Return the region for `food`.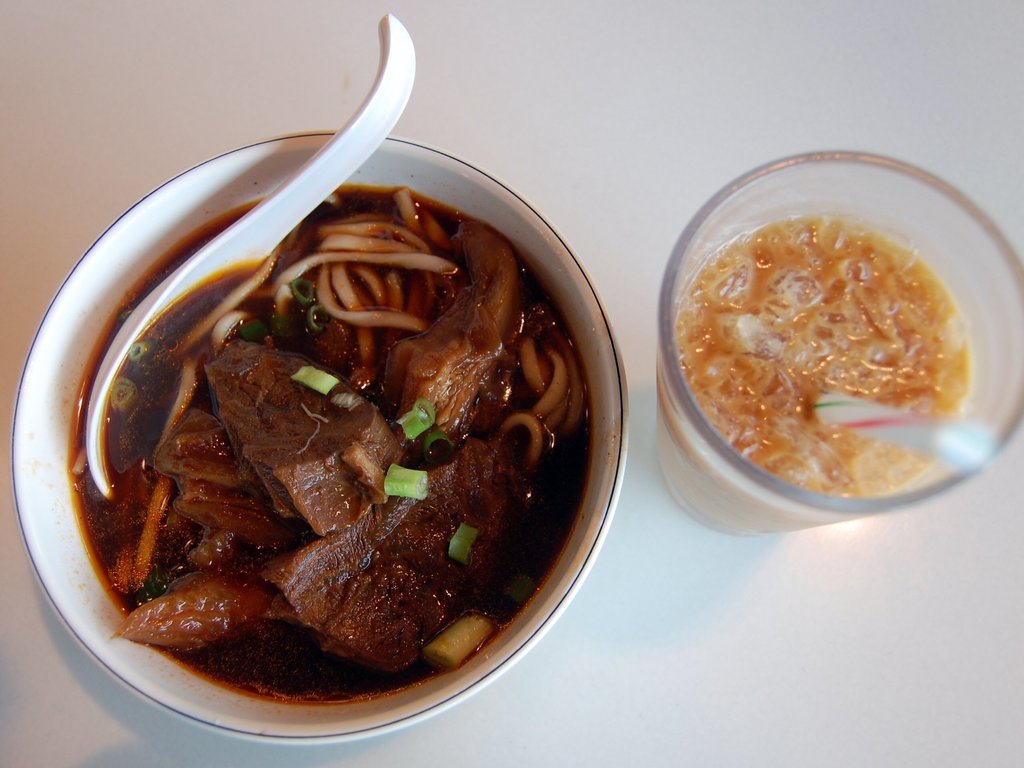
676 221 968 494.
